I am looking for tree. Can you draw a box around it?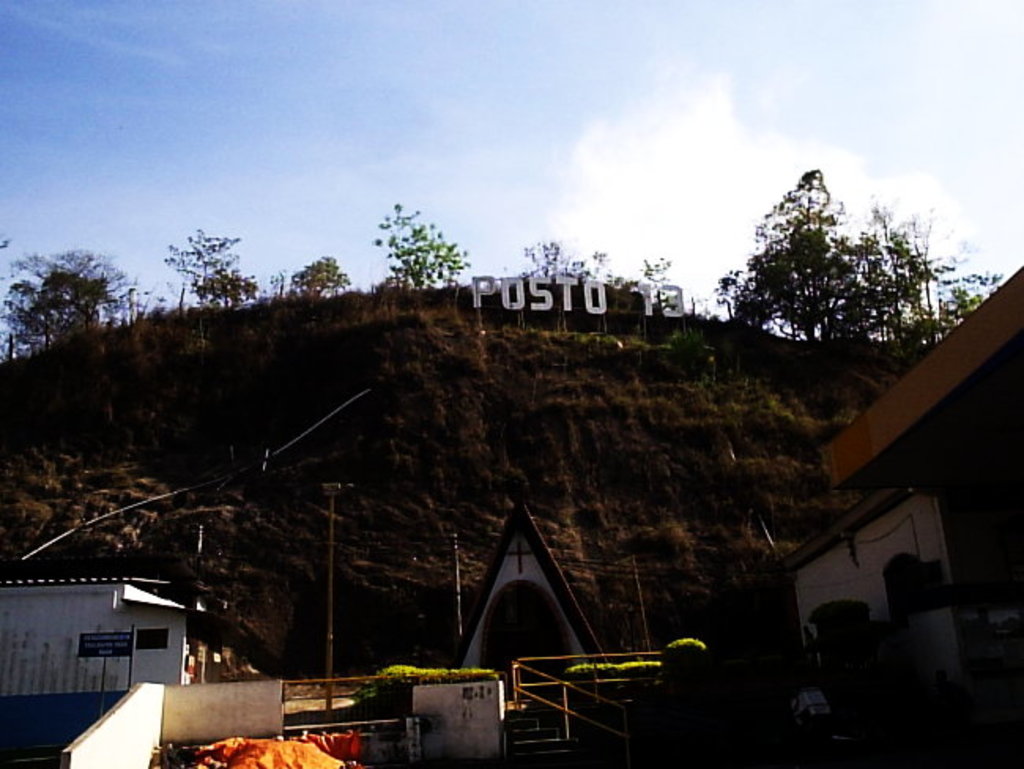
Sure, the bounding box is bbox(365, 199, 465, 301).
